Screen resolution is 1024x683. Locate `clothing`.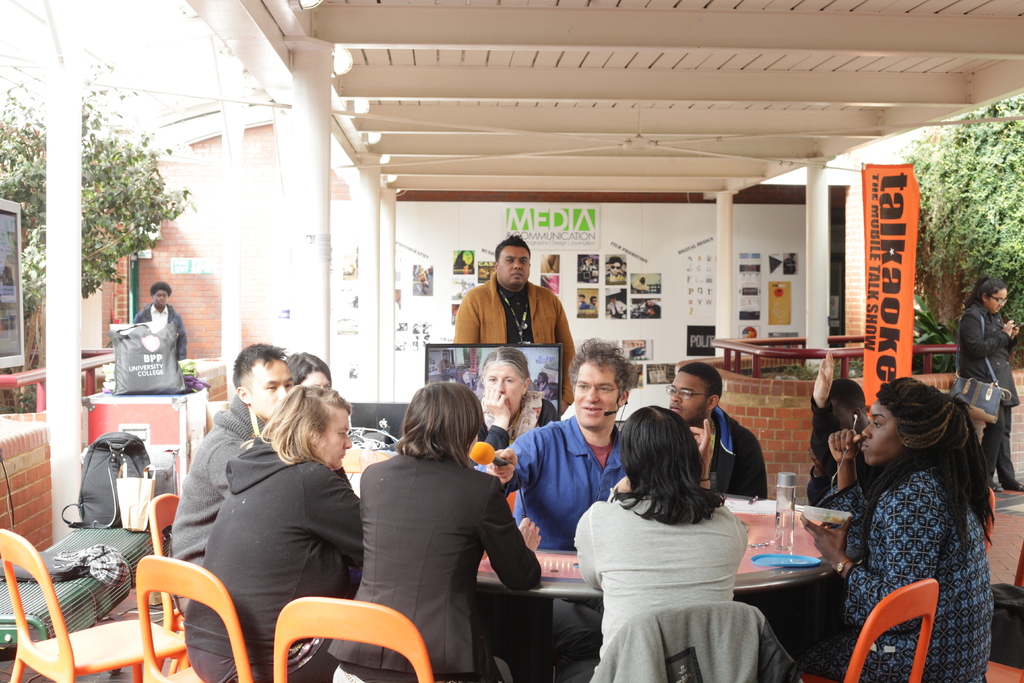
select_region(631, 278, 648, 293).
